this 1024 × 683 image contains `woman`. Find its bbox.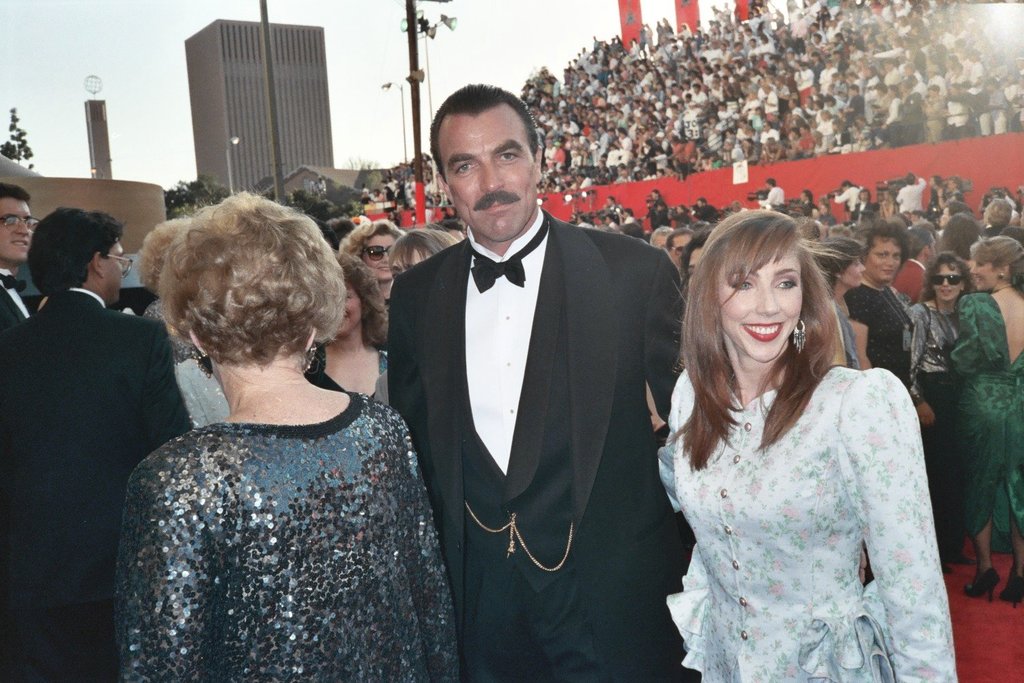
pyautogui.locateOnScreen(341, 217, 402, 319).
